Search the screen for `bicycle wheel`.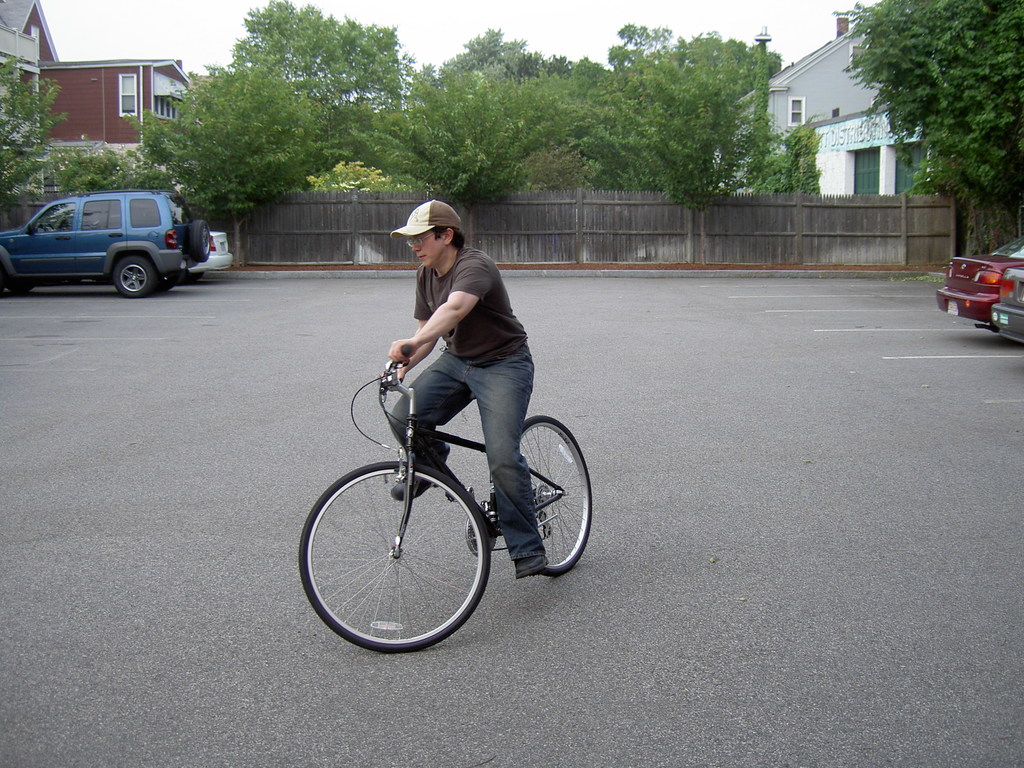
Found at [x1=293, y1=455, x2=495, y2=652].
